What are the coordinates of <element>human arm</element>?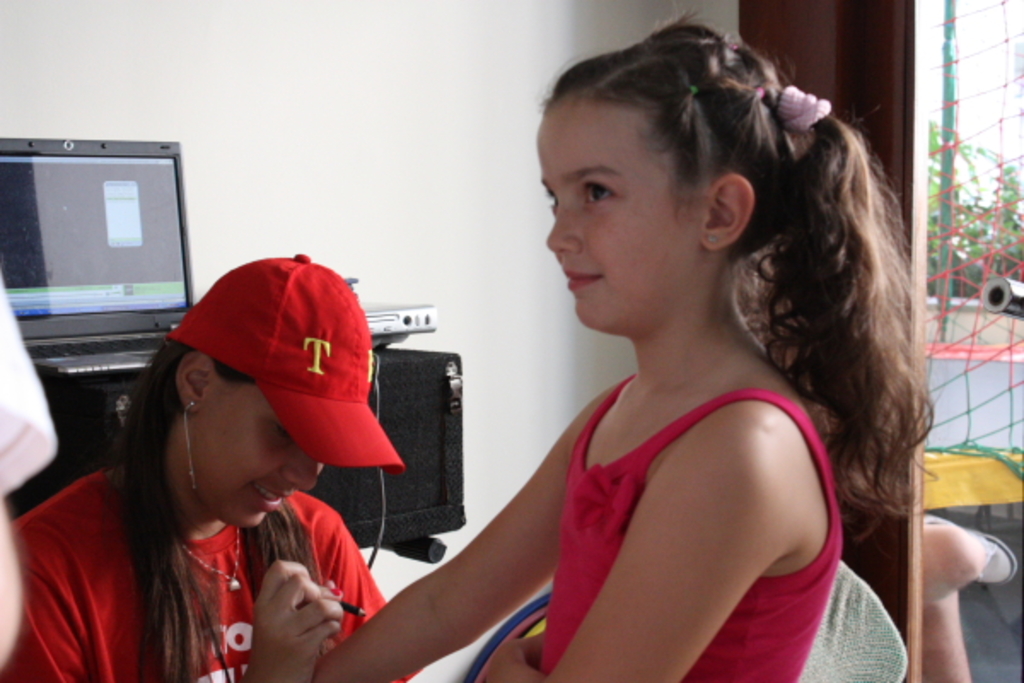
{"x1": 251, "y1": 563, "x2": 321, "y2": 681}.
